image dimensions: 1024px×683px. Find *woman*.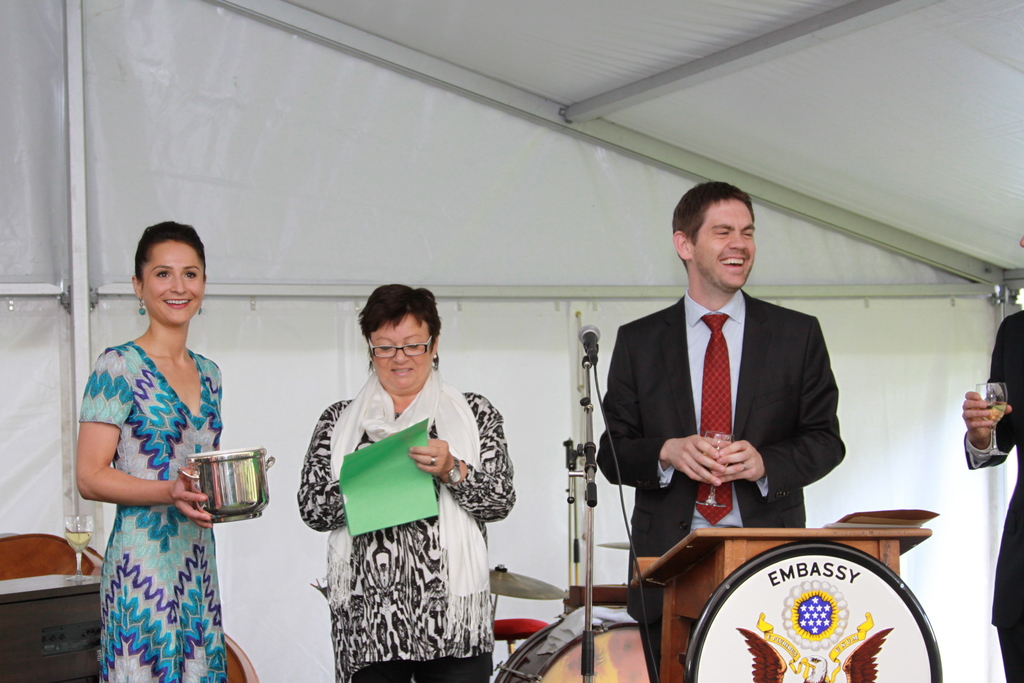
Rect(295, 284, 519, 682).
